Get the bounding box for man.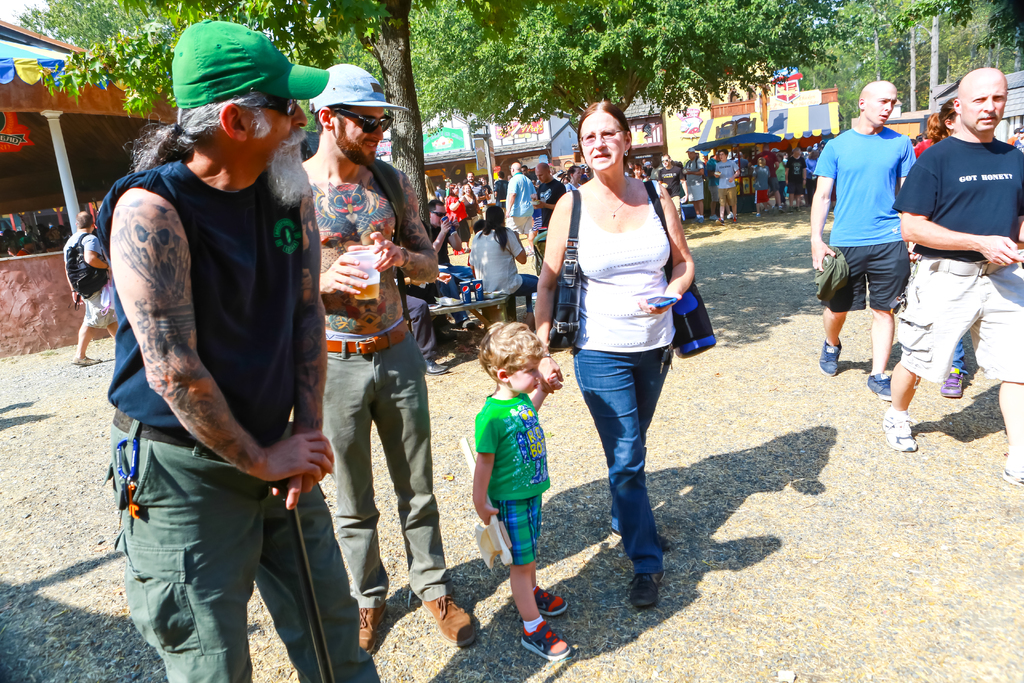
(92,19,383,682).
